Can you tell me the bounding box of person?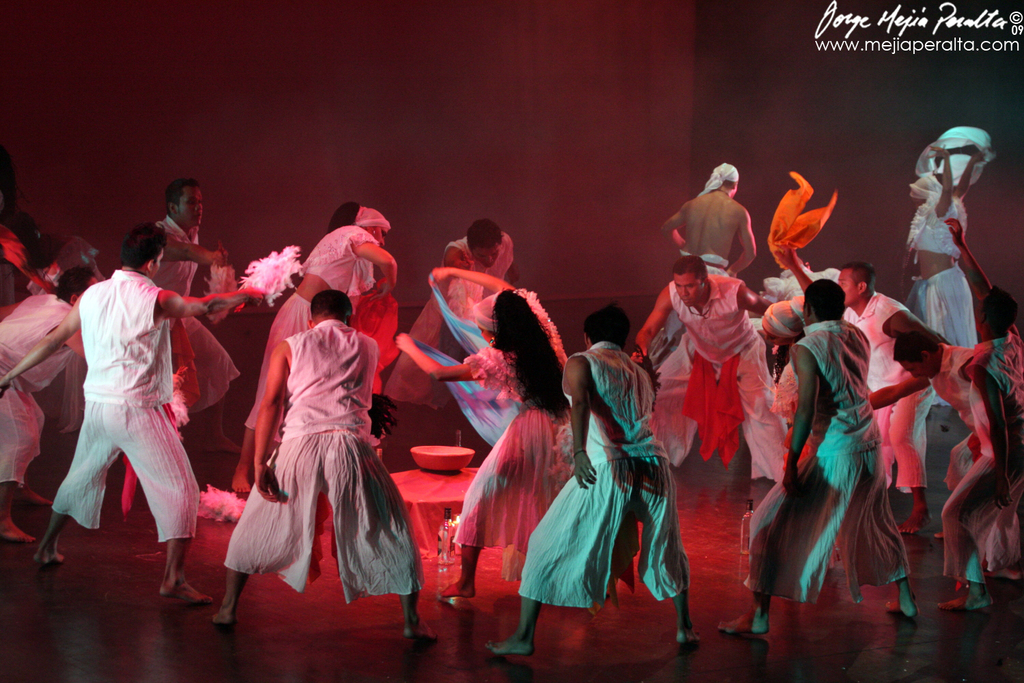
(x1=388, y1=260, x2=574, y2=602).
